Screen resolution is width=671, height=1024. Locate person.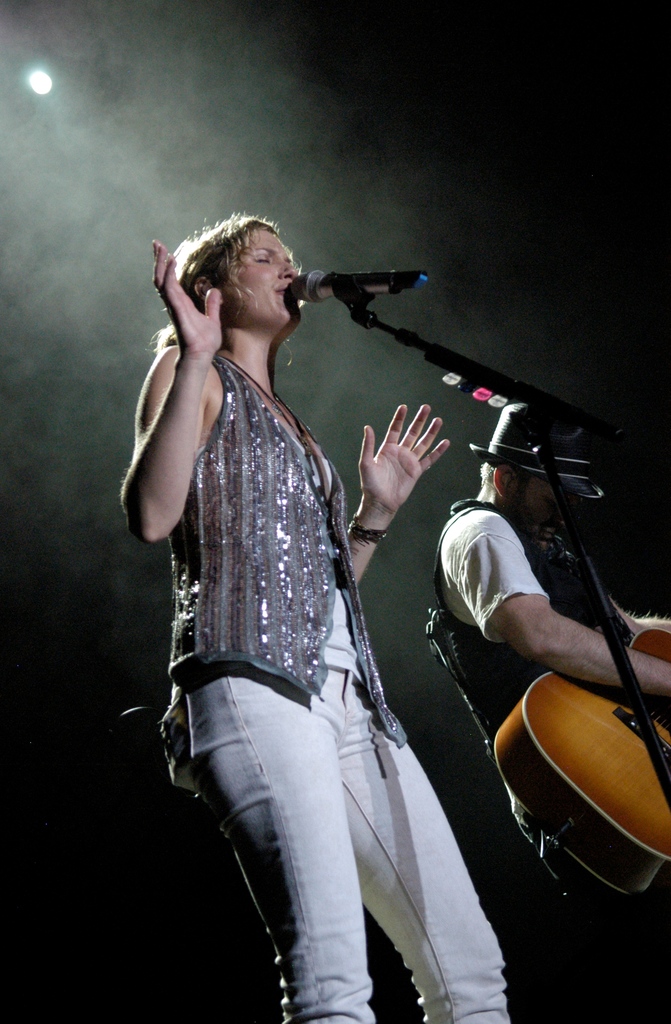
pyautogui.locateOnScreen(125, 175, 472, 1005).
